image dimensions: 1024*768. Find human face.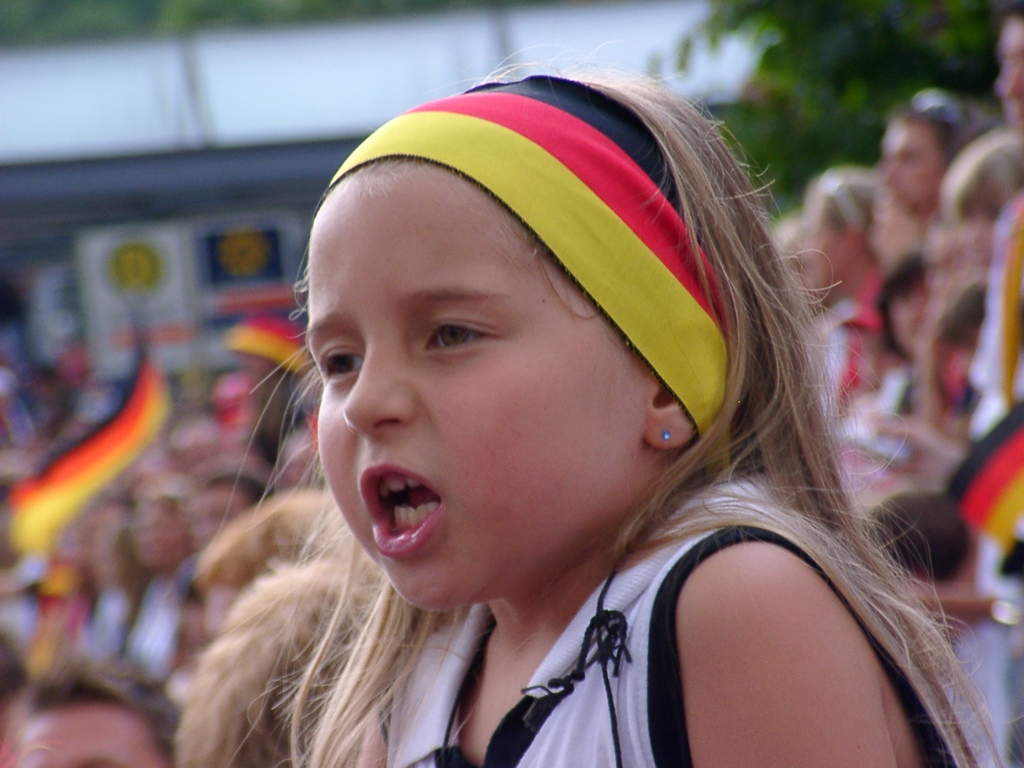
(left=17, top=700, right=168, bottom=767).
